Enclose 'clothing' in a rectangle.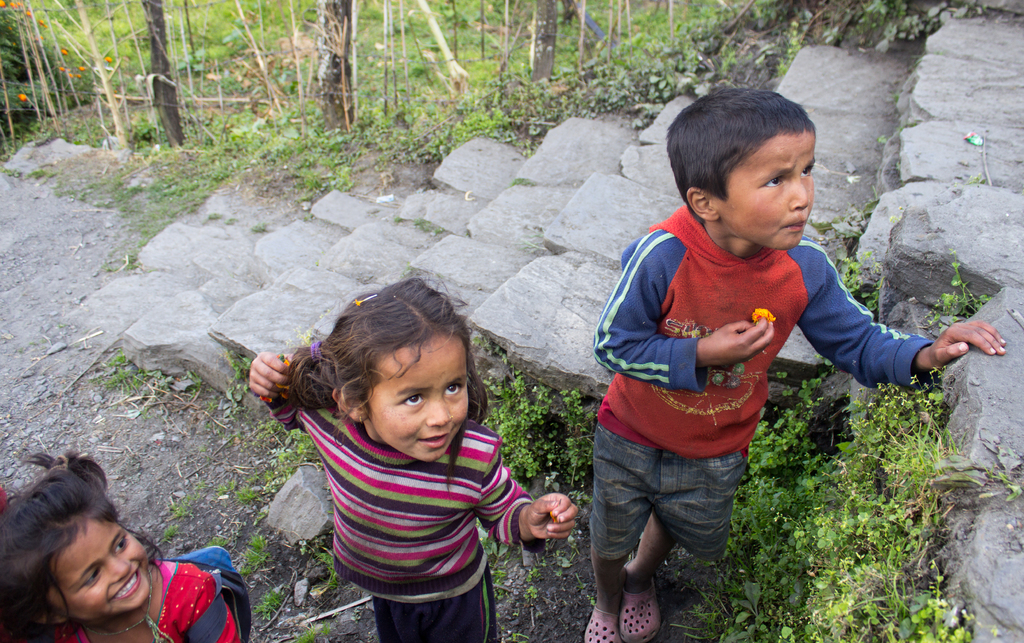
[x1=260, y1=349, x2=544, y2=620].
